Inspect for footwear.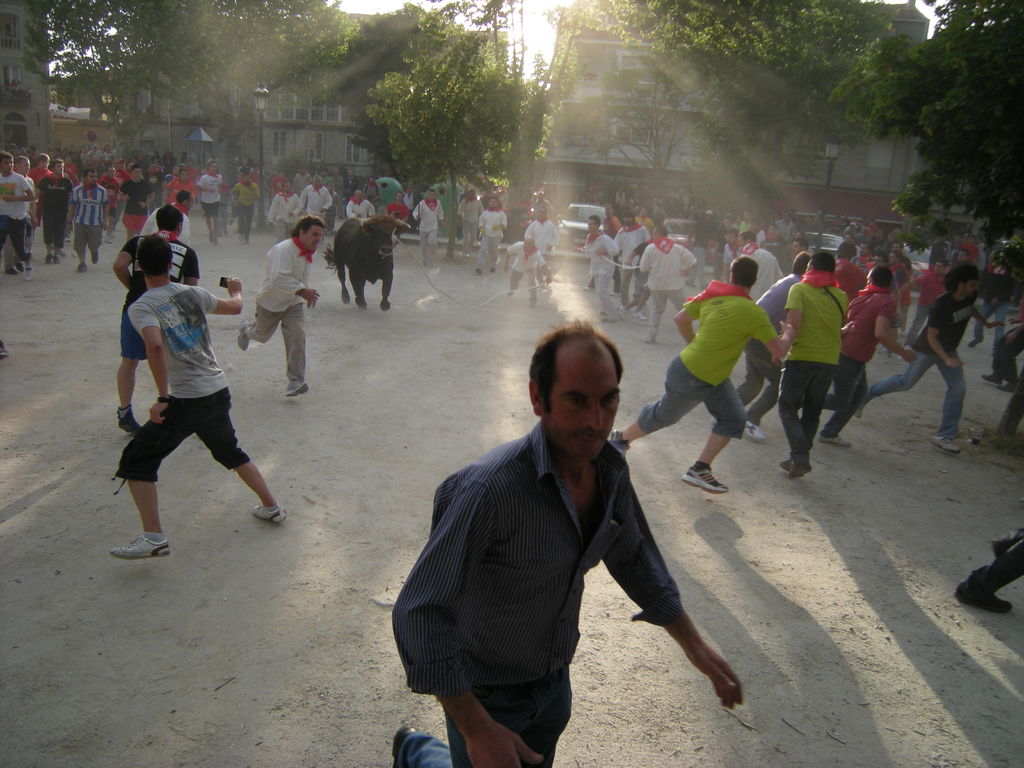
Inspection: {"left": 641, "top": 336, "right": 652, "bottom": 346}.
